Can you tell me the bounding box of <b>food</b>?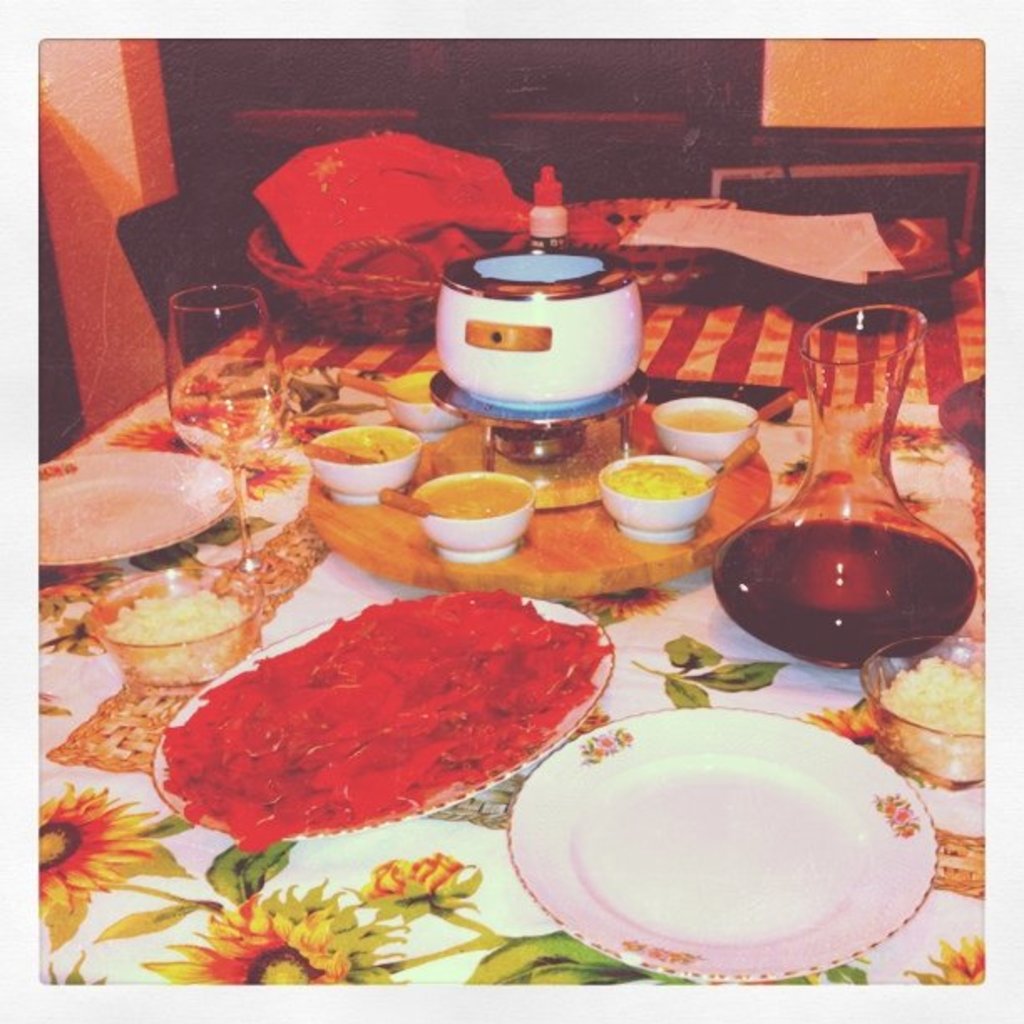
x1=305 y1=428 x2=415 y2=470.
